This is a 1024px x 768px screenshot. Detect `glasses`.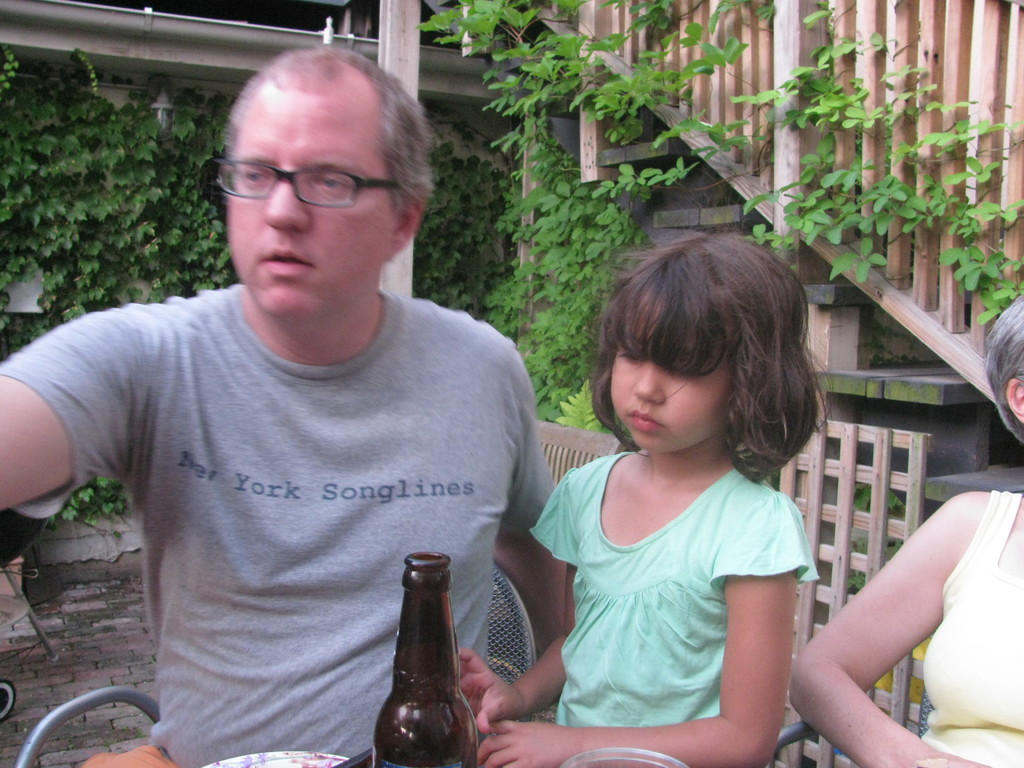
detection(207, 145, 394, 200).
